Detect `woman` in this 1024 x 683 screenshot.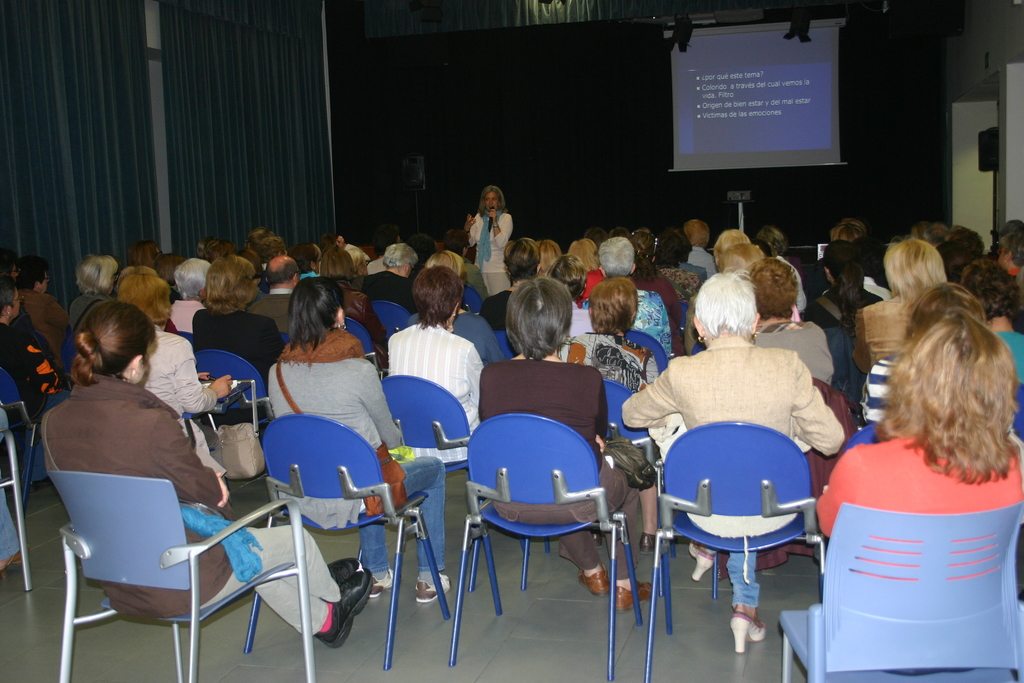
Detection: bbox=(854, 235, 939, 378).
